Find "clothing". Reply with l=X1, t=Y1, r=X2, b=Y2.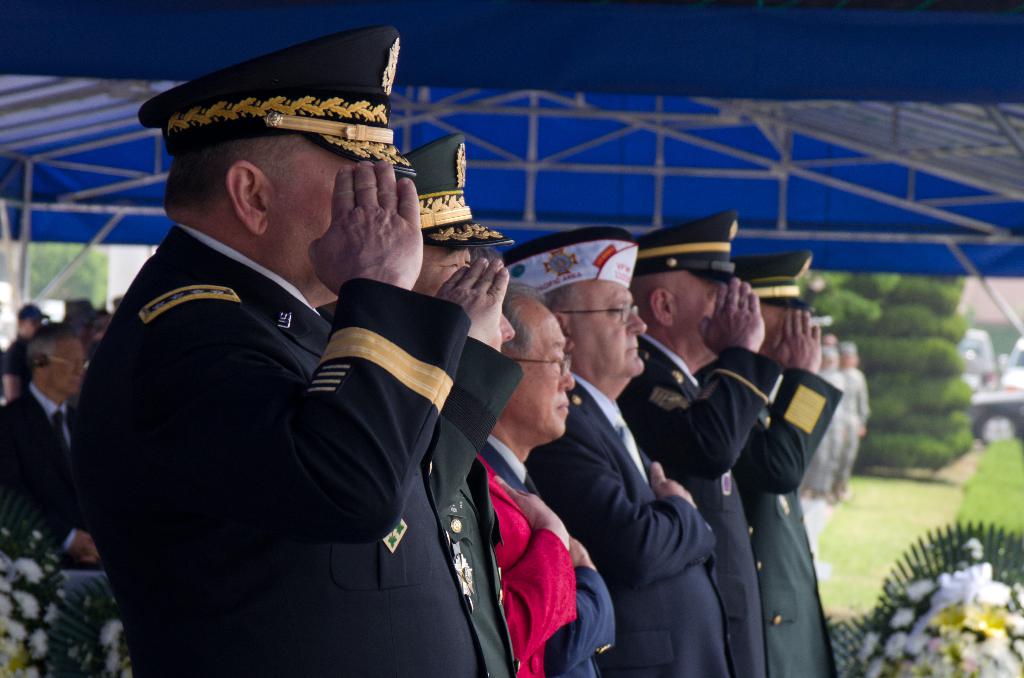
l=49, t=187, r=511, b=671.
